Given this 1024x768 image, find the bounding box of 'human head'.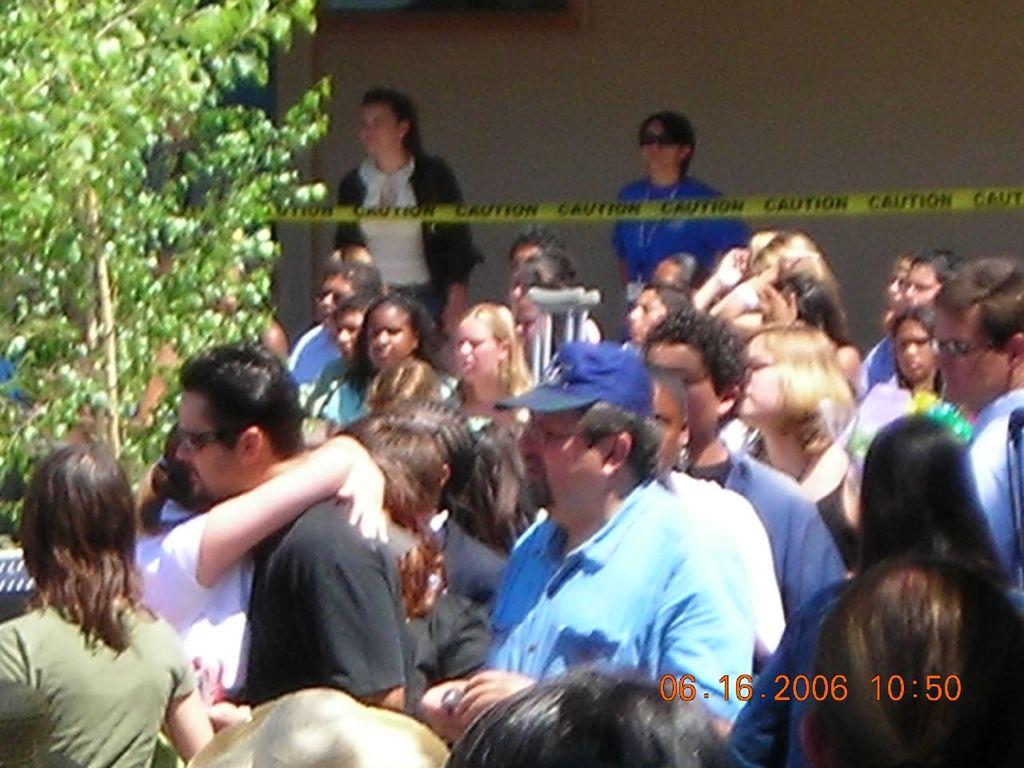
x1=639 y1=112 x2=699 y2=176.
